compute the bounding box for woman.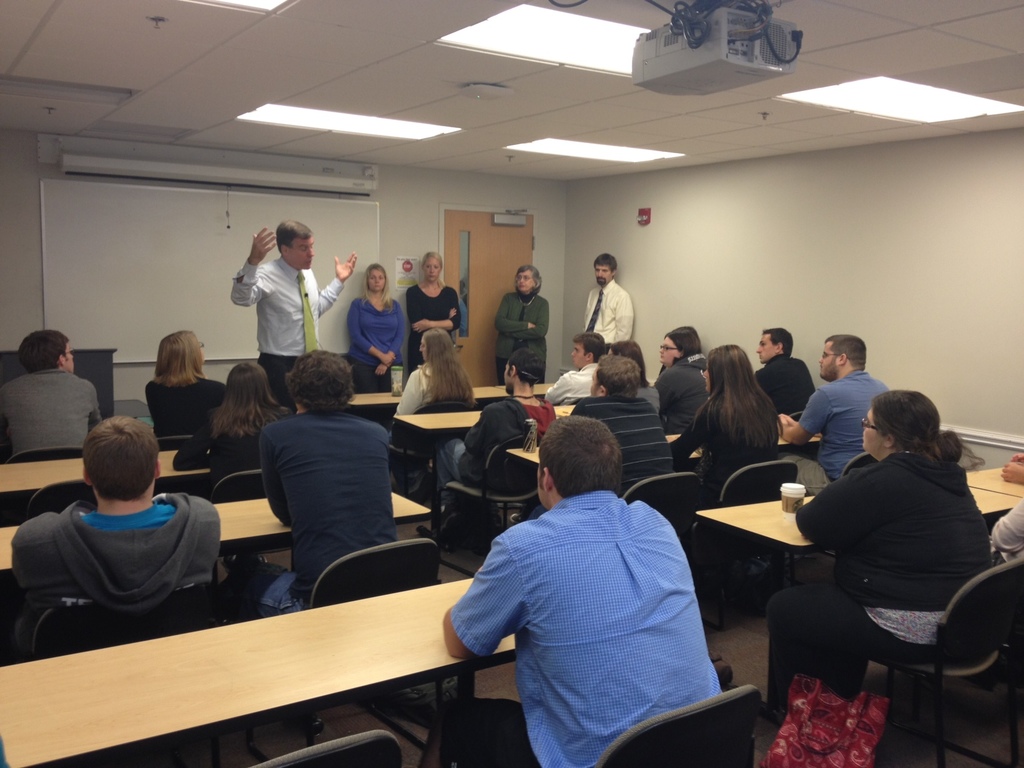
box=[772, 351, 996, 751].
